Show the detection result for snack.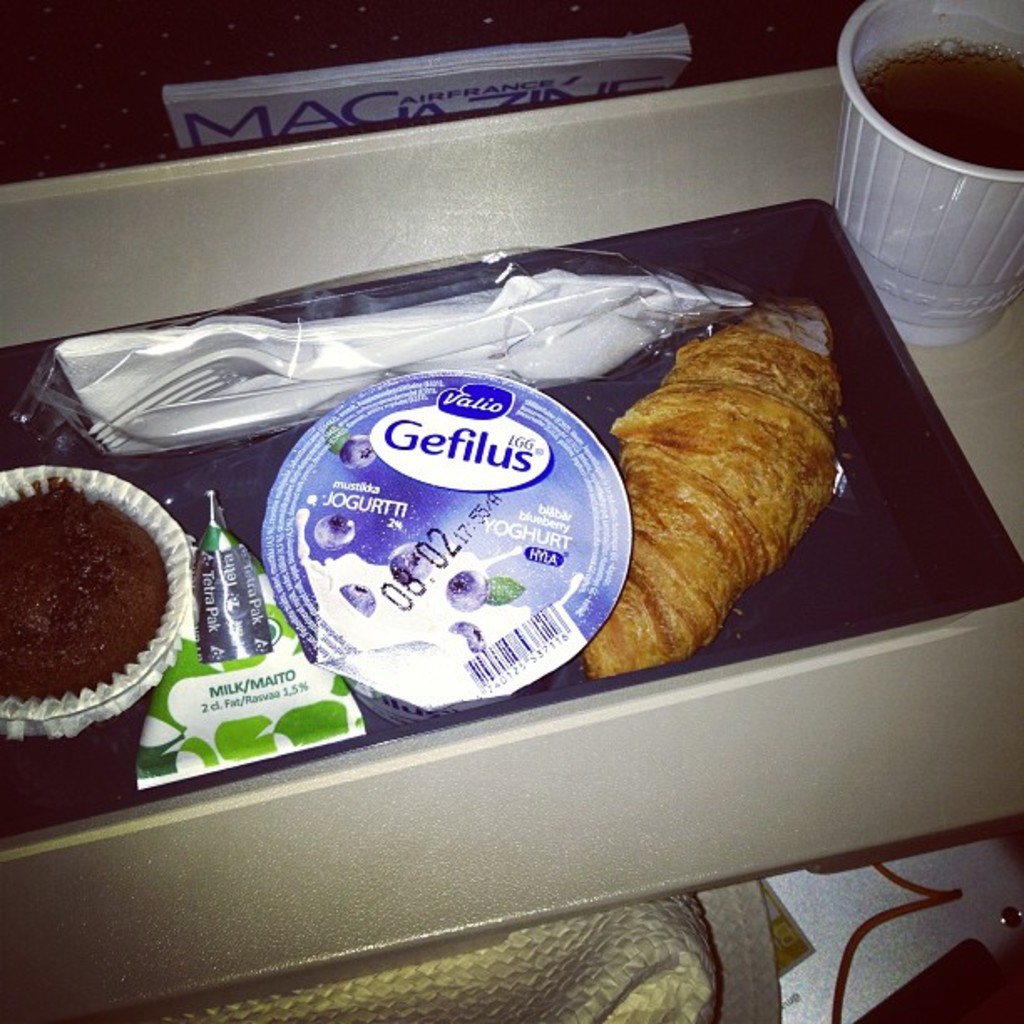
0:475:179:714.
